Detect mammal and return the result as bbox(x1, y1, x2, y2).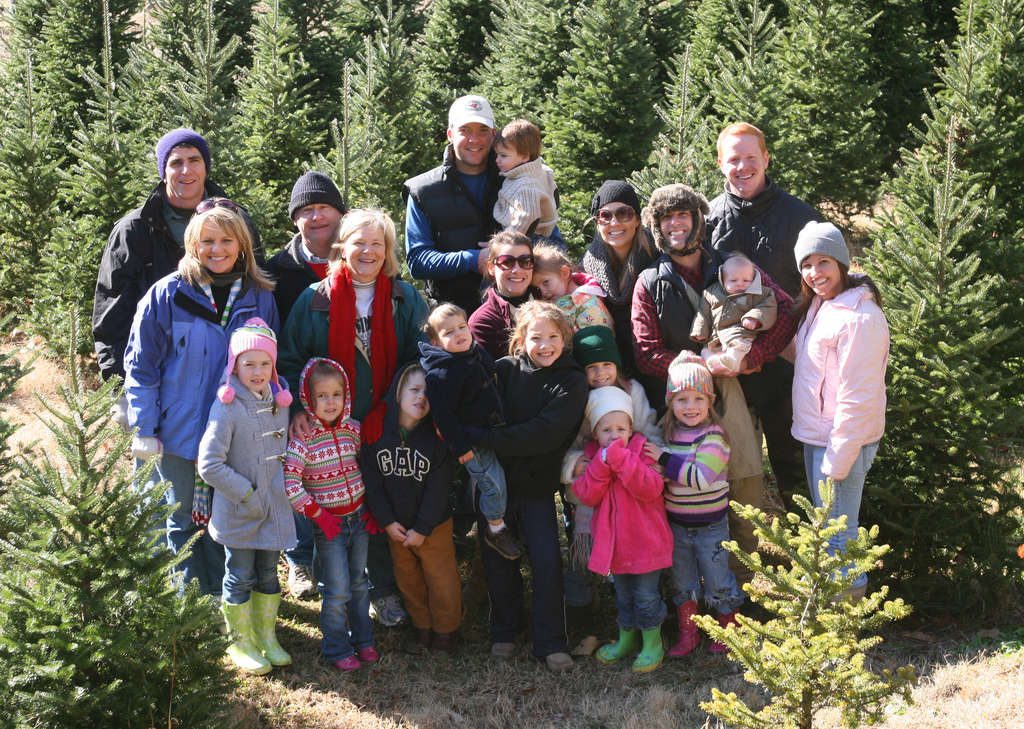
bbox(92, 123, 234, 560).
